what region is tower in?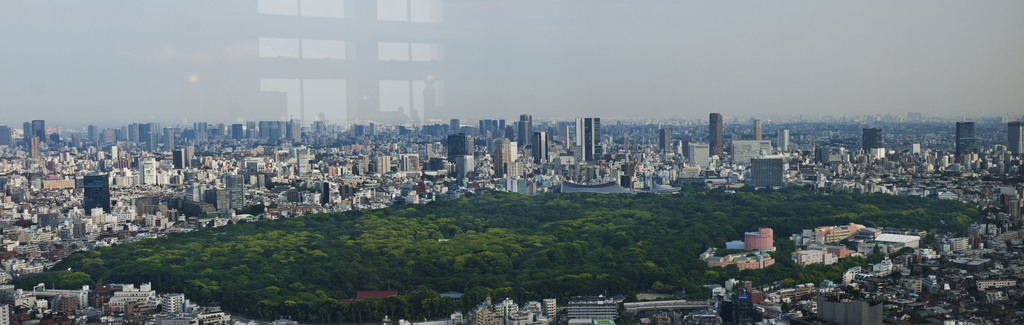
rect(339, 184, 353, 198).
